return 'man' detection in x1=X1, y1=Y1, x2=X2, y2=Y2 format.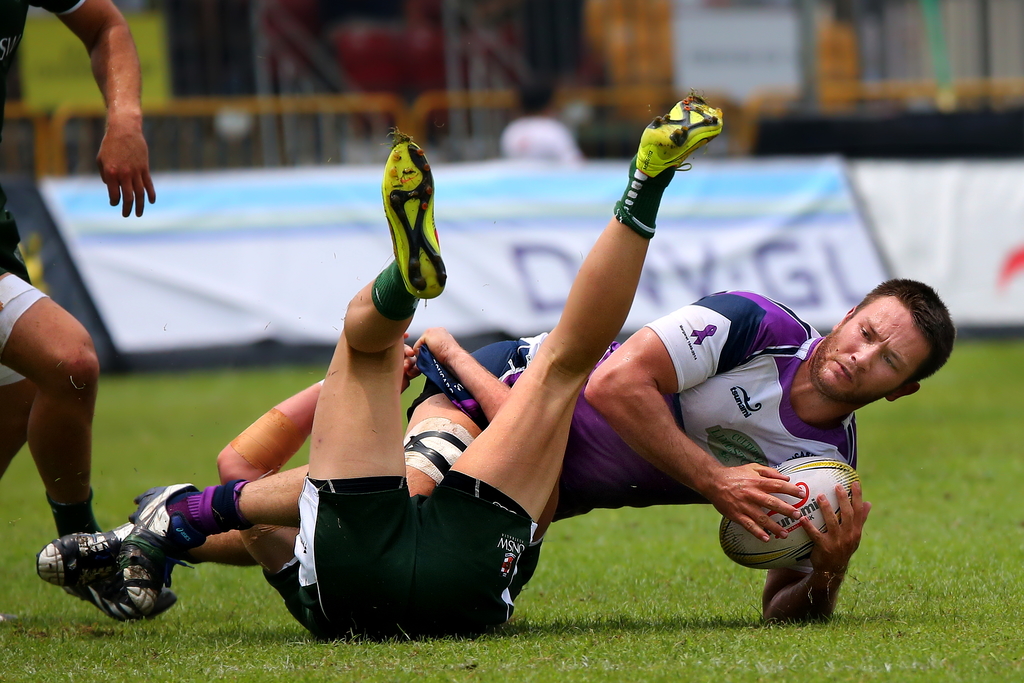
x1=209, y1=109, x2=715, y2=626.
